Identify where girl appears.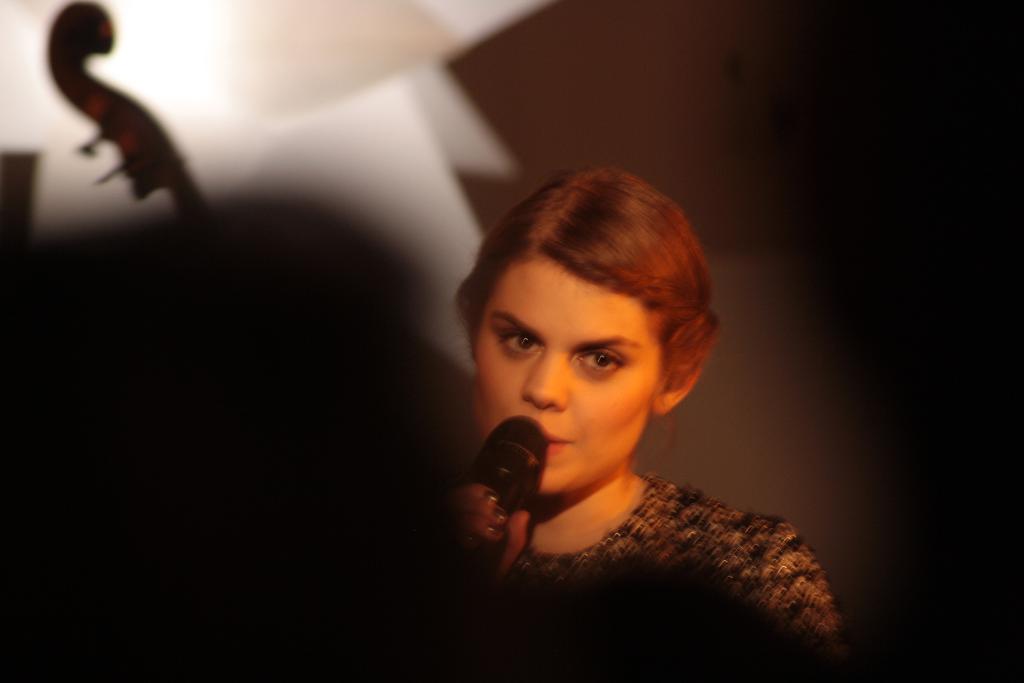
Appears at 424/168/808/651.
